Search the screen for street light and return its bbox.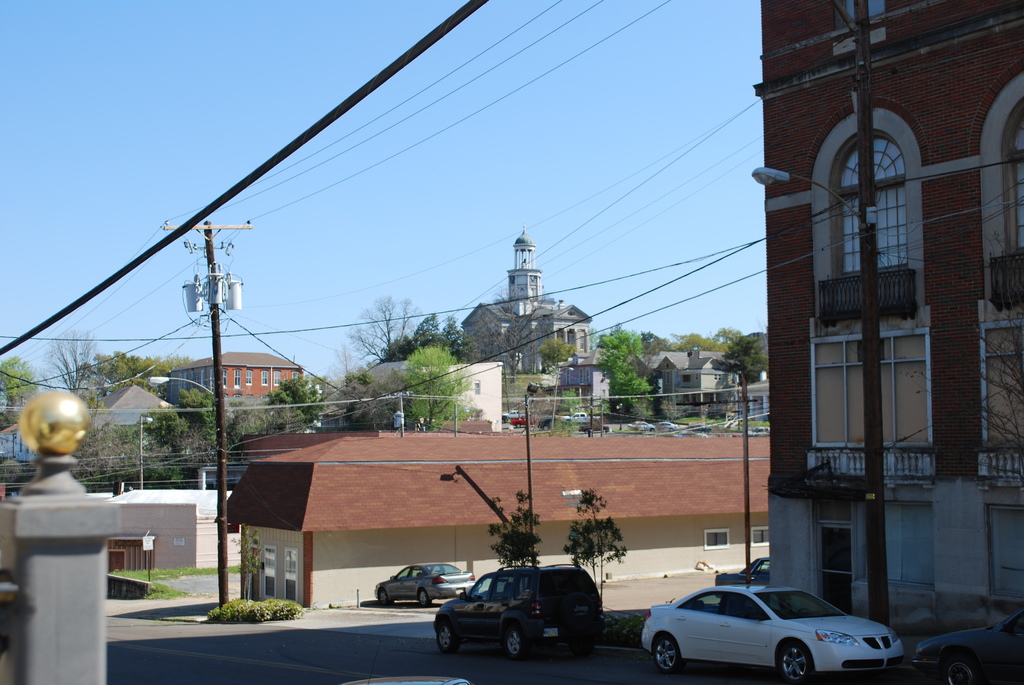
Found: x1=525, y1=379, x2=538, y2=562.
